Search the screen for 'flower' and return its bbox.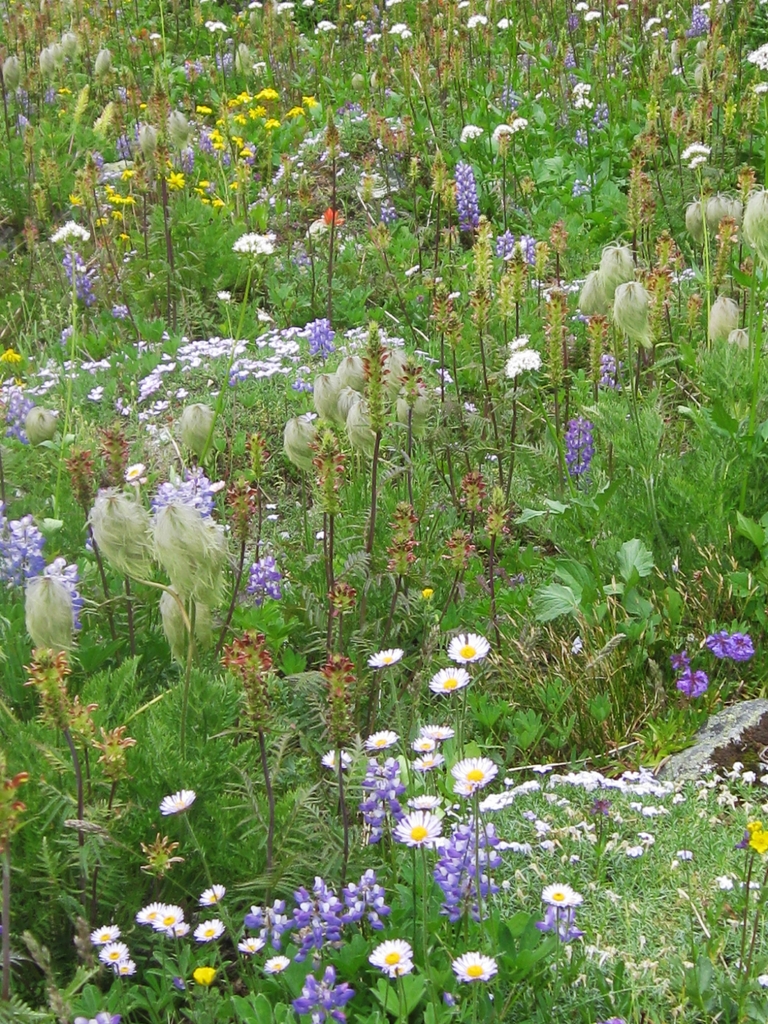
Found: 394, 807, 448, 847.
